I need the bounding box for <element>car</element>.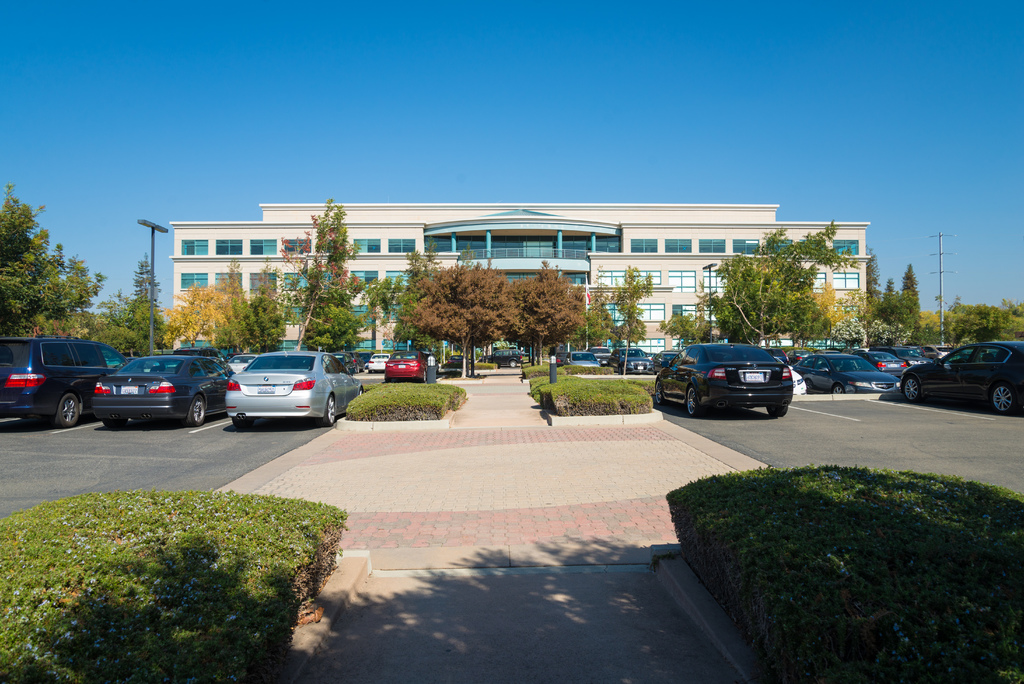
Here it is: 232,351,253,380.
